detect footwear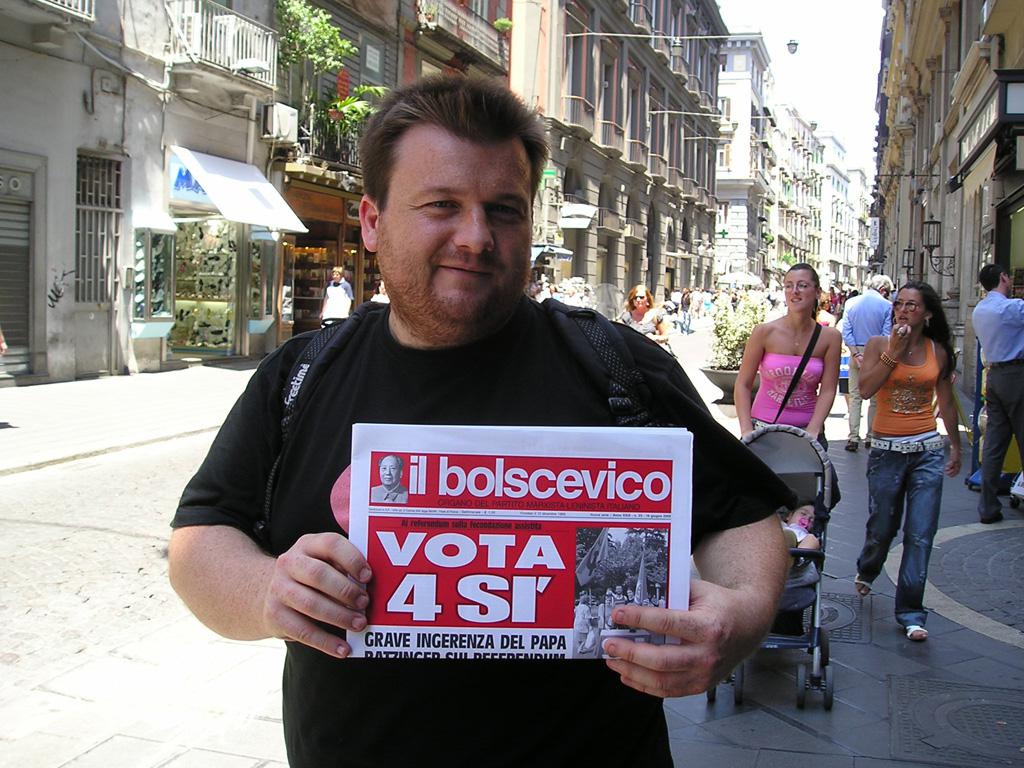
Rect(847, 443, 856, 450)
